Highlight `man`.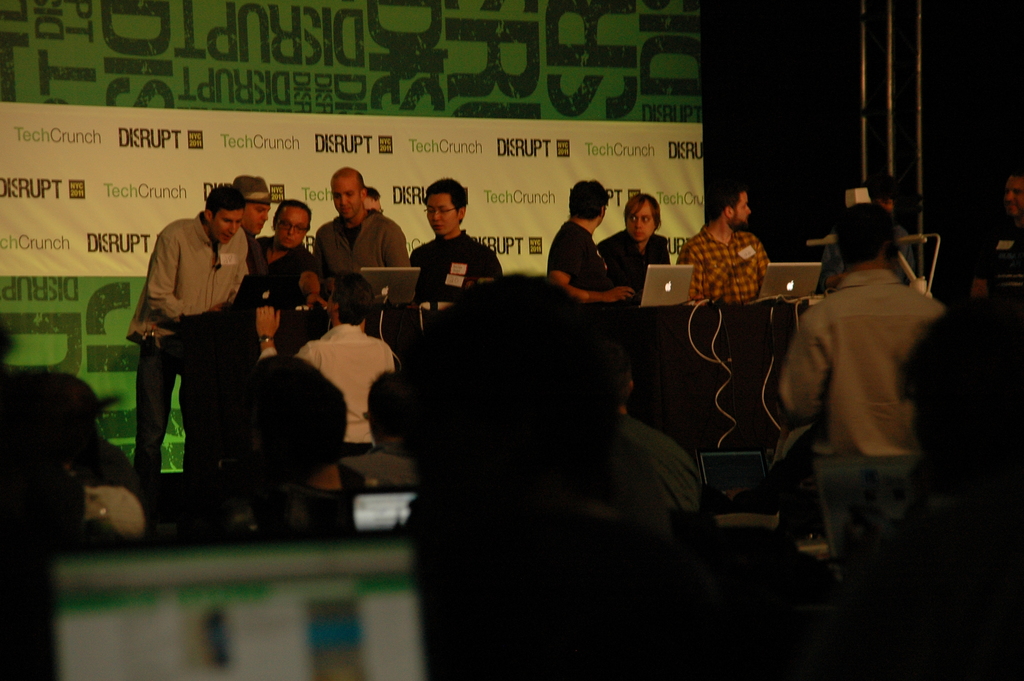
Highlighted region: crop(125, 185, 258, 471).
